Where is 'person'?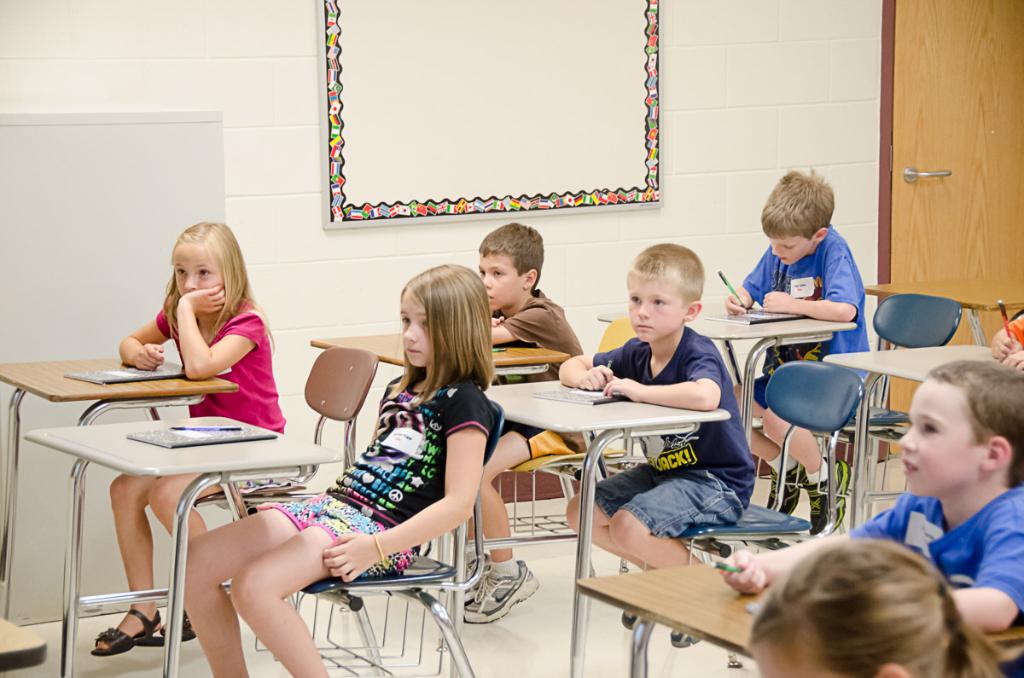
locate(716, 356, 1021, 629).
